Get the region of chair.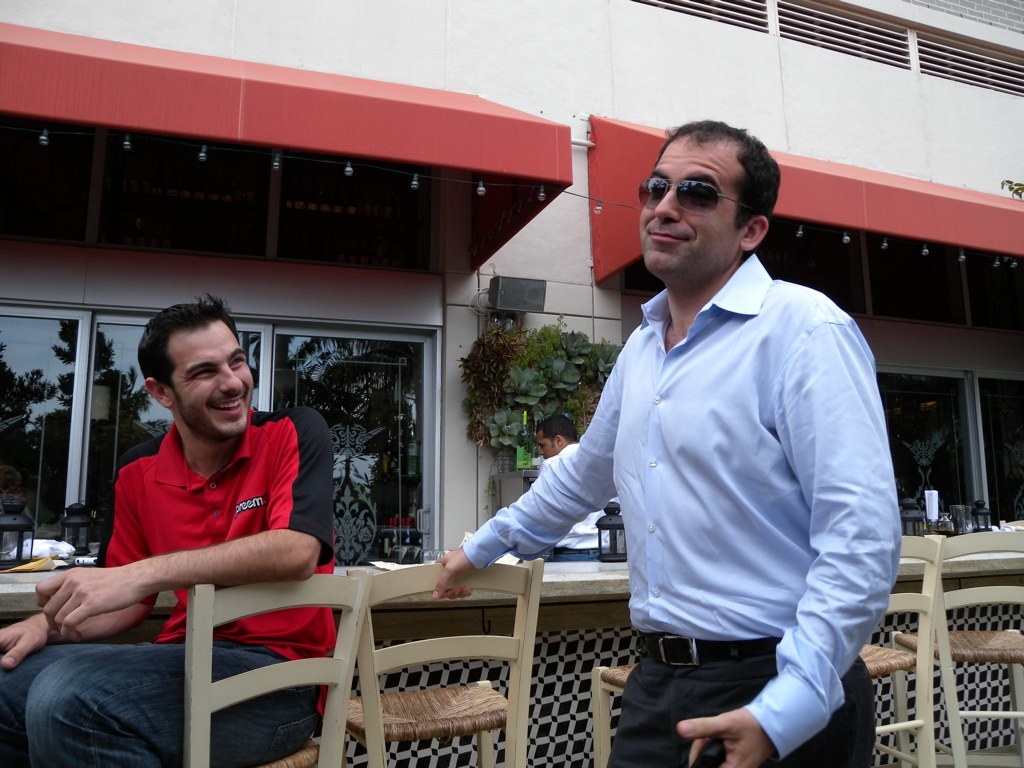
[186,565,370,767].
